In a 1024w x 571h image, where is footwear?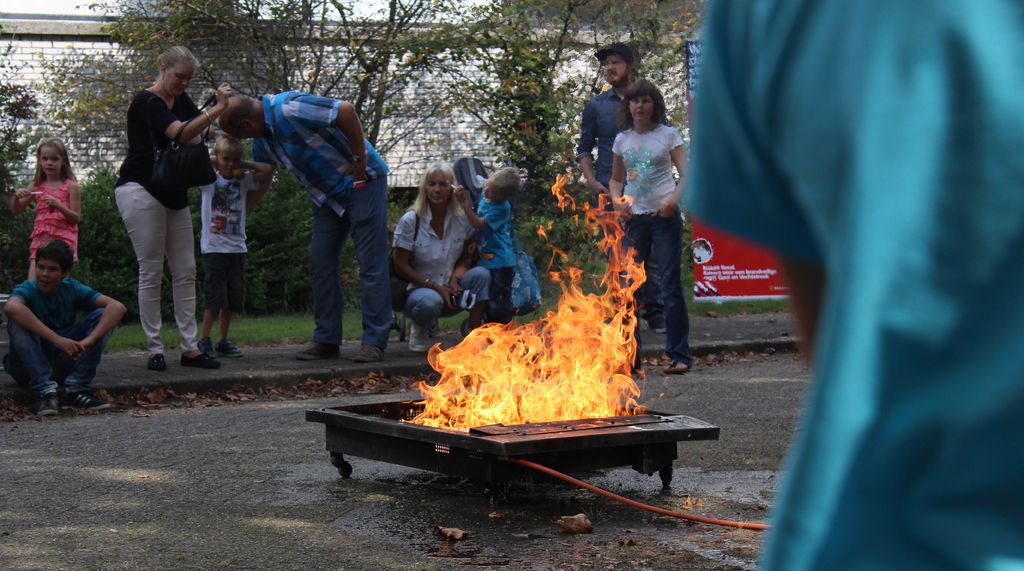
[216,336,243,357].
